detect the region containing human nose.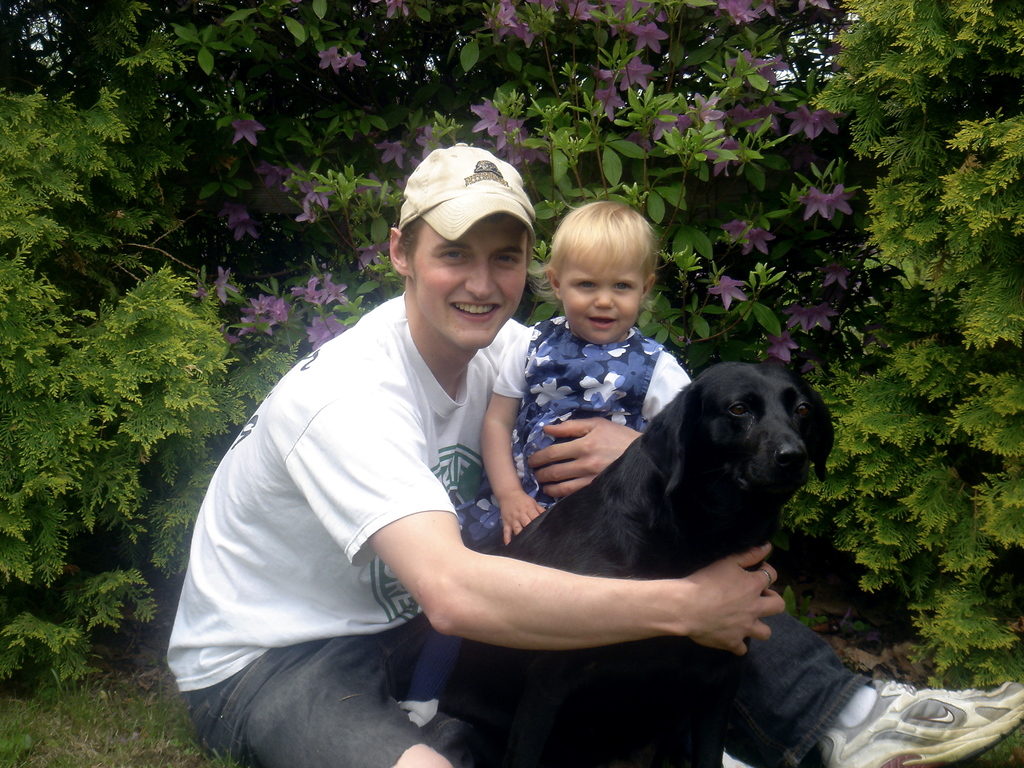
<bbox>592, 282, 614, 307</bbox>.
